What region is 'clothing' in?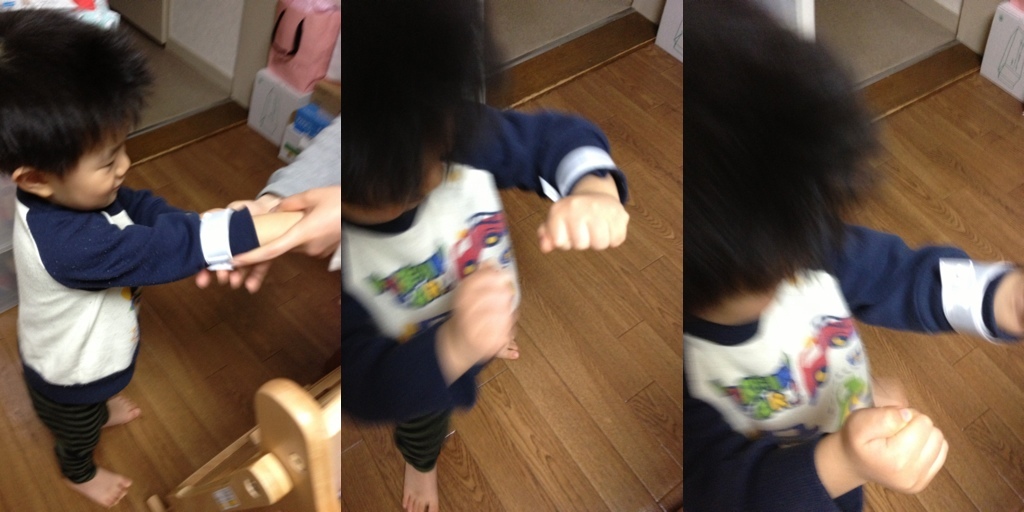
x1=334, y1=95, x2=626, y2=477.
